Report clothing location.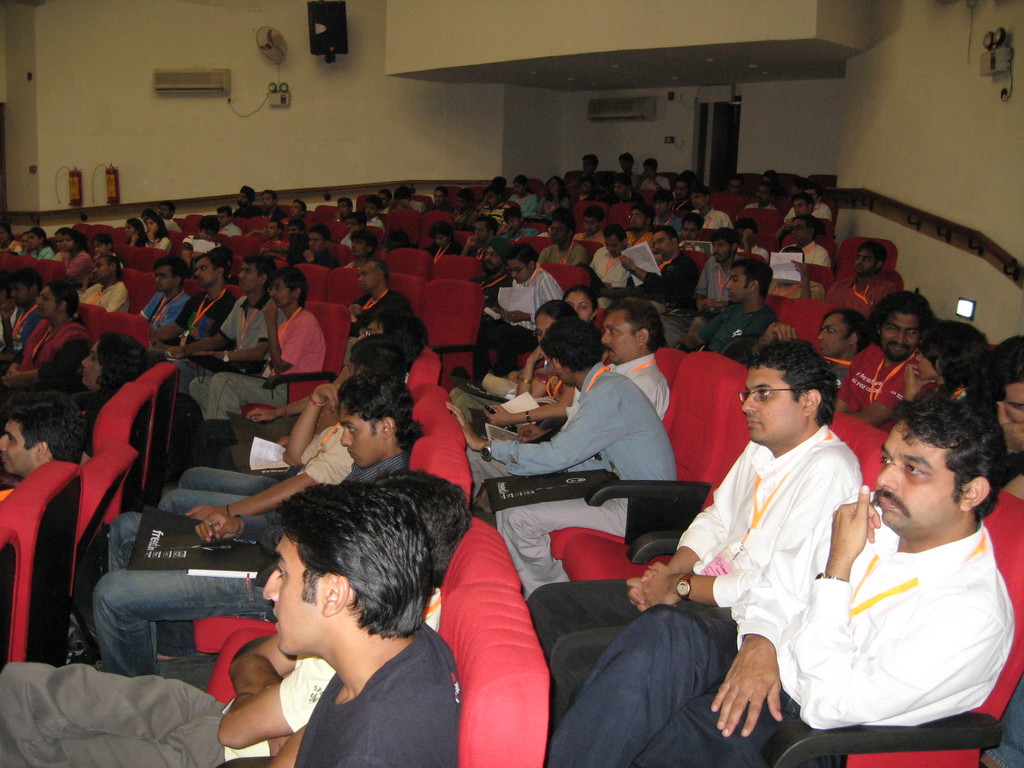
Report: box=[157, 408, 362, 524].
